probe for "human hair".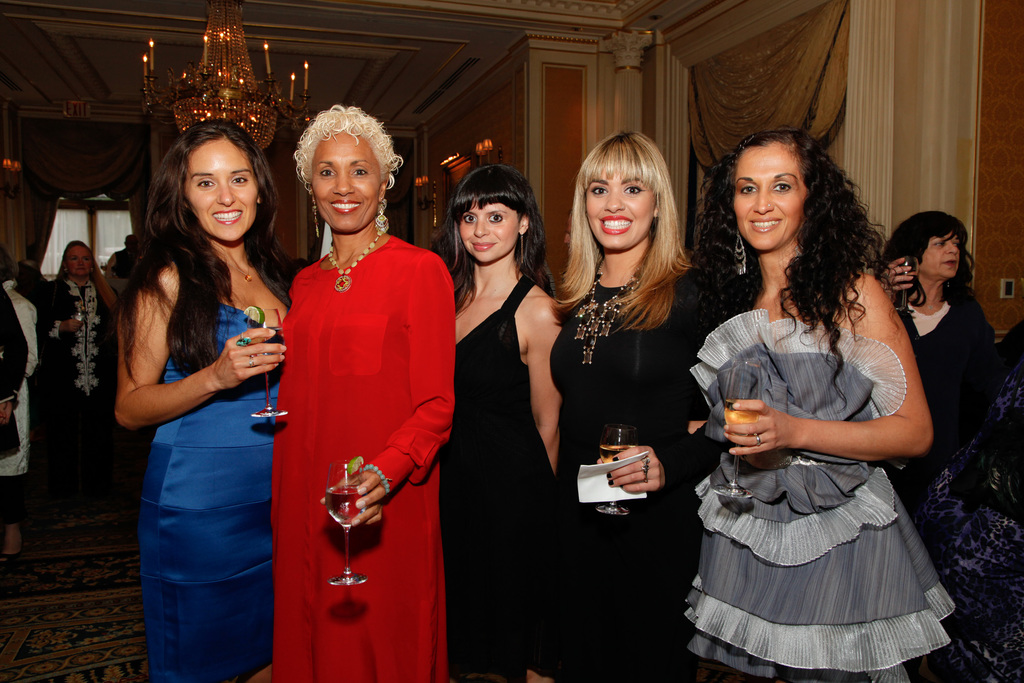
Probe result: BBox(292, 102, 402, 243).
